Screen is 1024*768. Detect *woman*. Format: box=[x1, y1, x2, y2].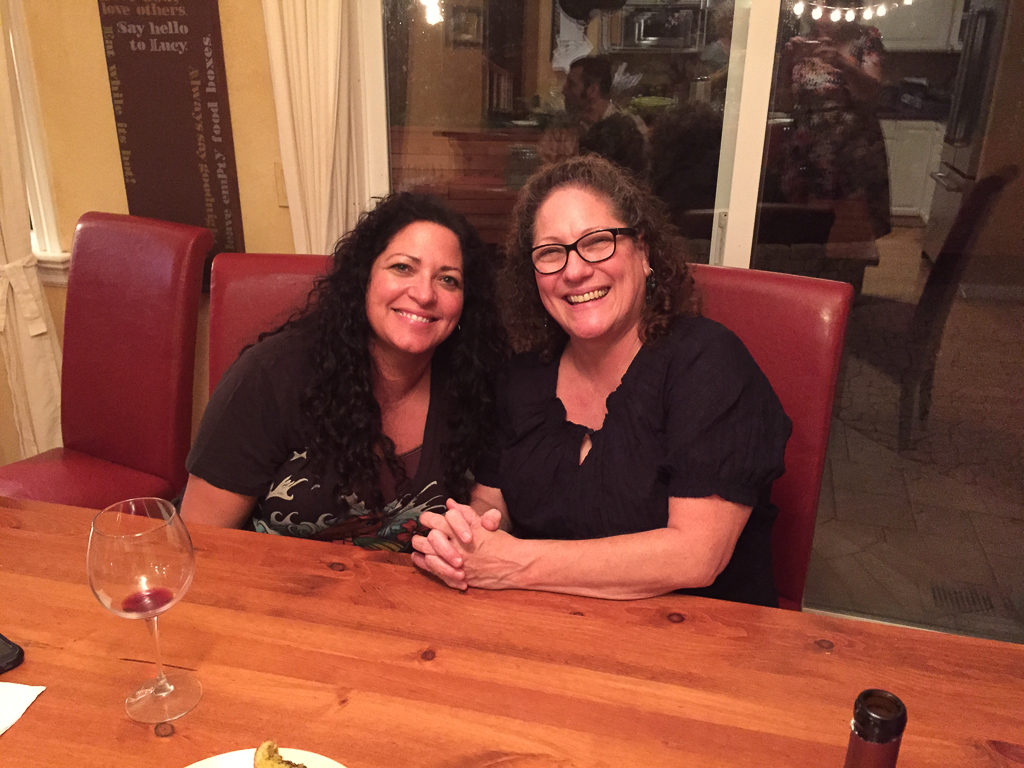
box=[179, 193, 491, 554].
